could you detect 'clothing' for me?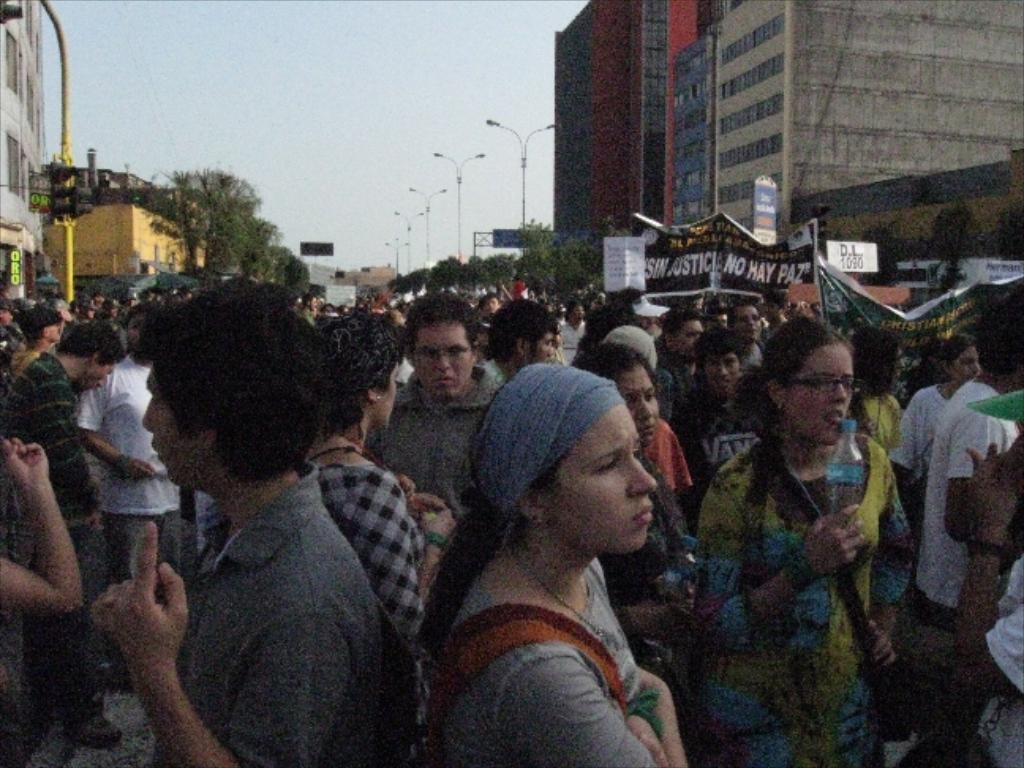
Detection result: crop(0, 367, 109, 711).
